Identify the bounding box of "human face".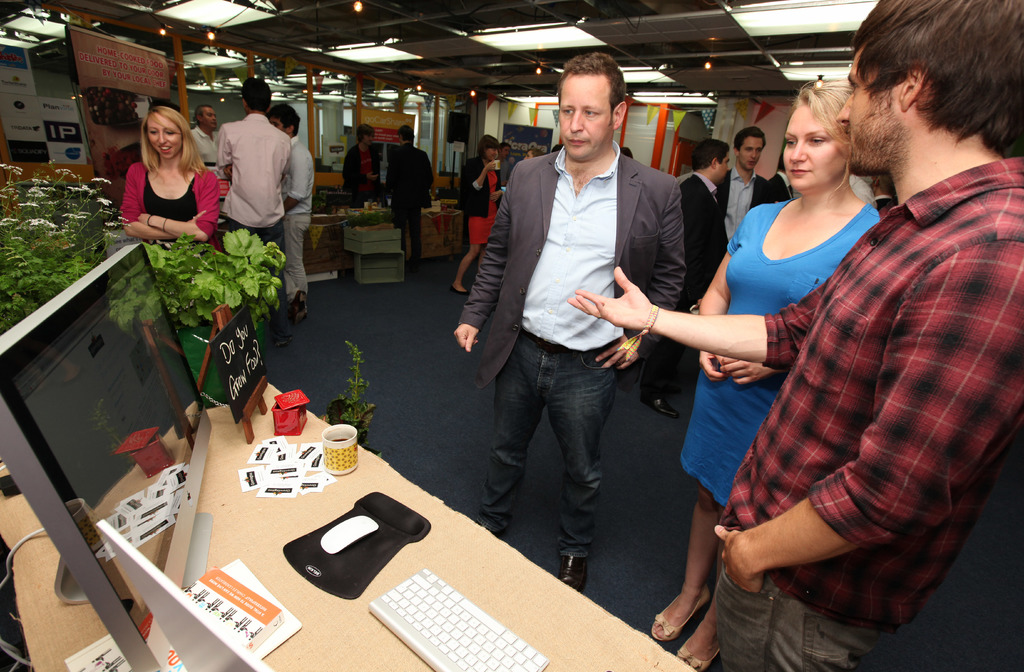
[x1=148, y1=116, x2=177, y2=159].
